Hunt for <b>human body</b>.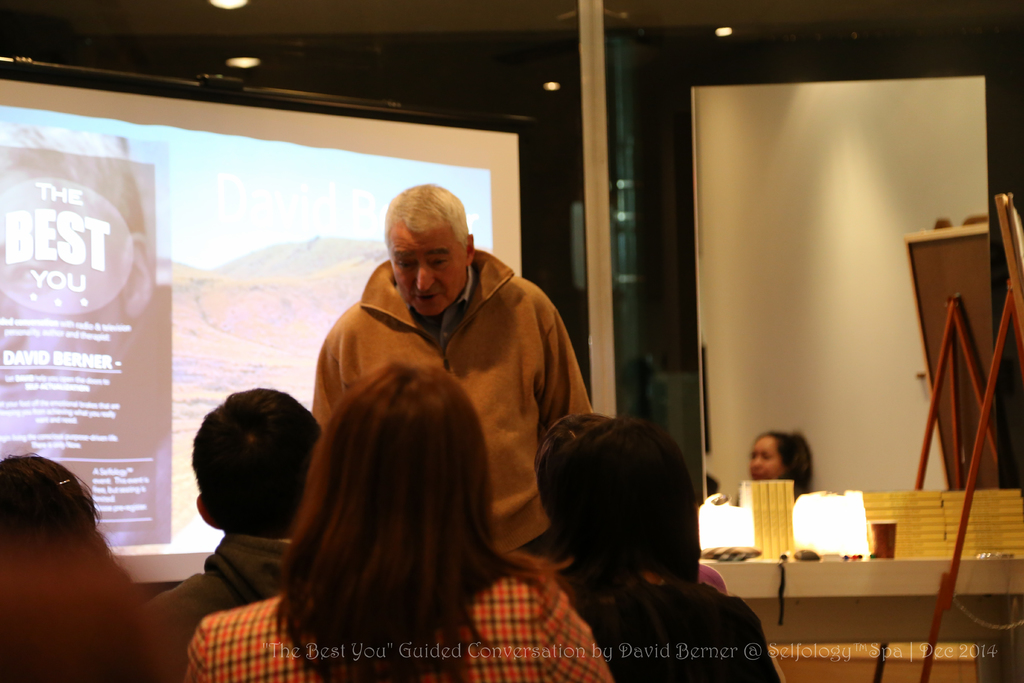
Hunted down at <box>572,568,787,682</box>.
